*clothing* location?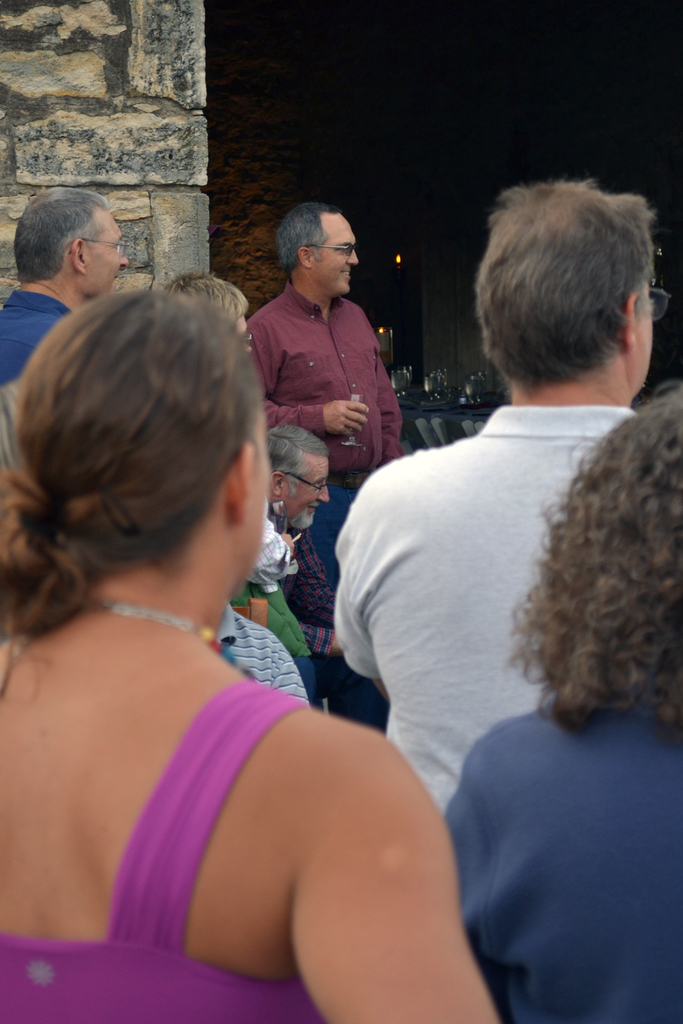
(313,333,671,836)
